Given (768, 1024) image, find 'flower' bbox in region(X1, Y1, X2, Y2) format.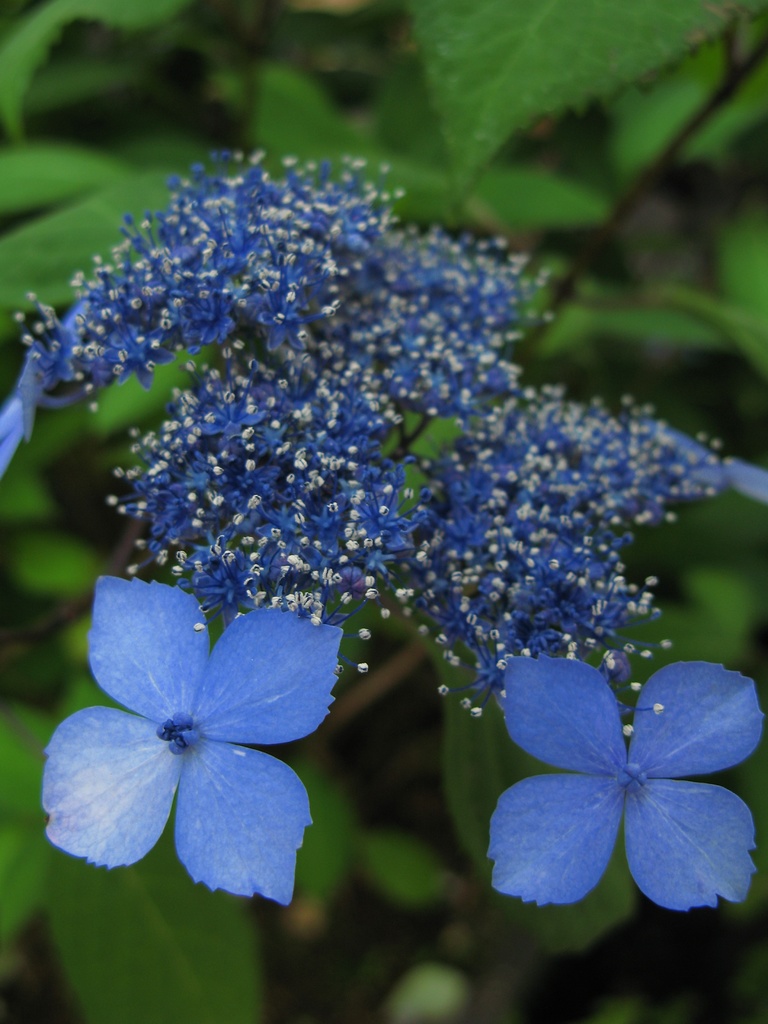
region(483, 635, 756, 904).
